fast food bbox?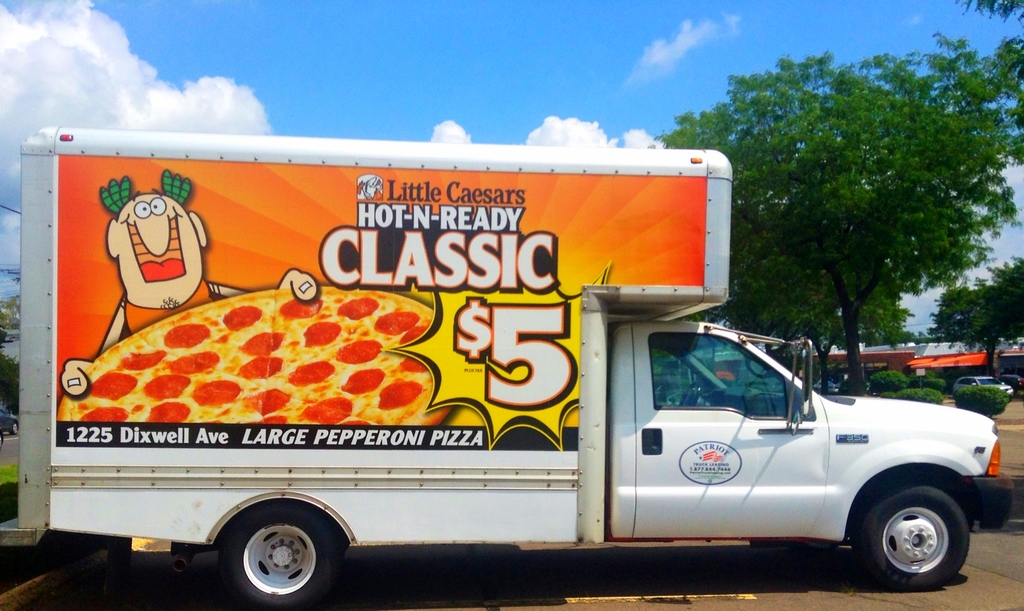
region(56, 279, 435, 427)
